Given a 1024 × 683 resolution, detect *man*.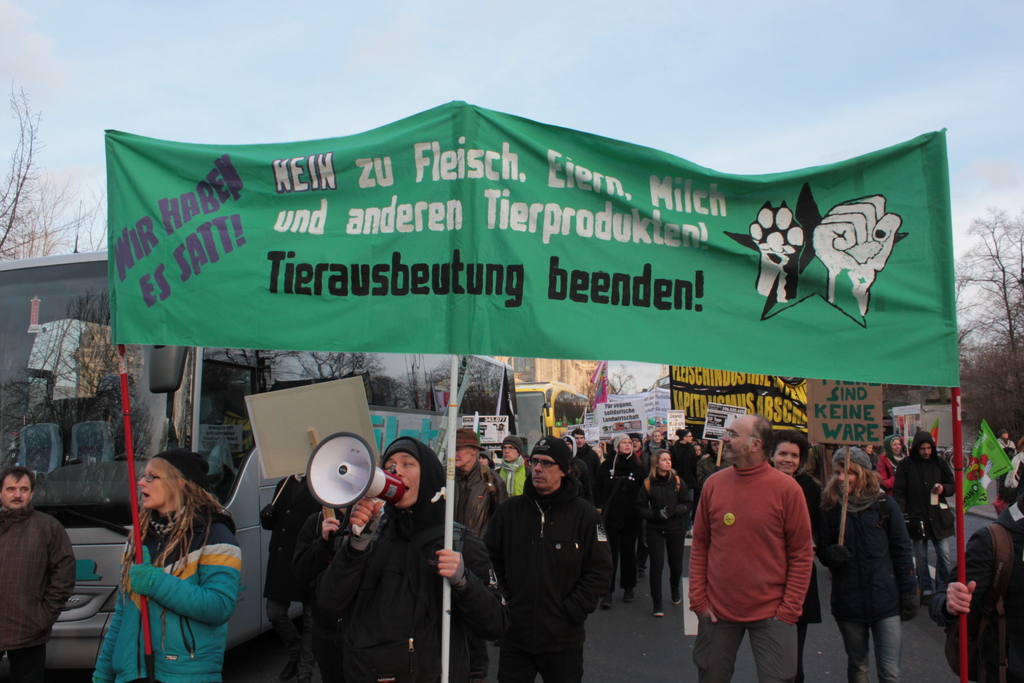
box(450, 426, 509, 682).
